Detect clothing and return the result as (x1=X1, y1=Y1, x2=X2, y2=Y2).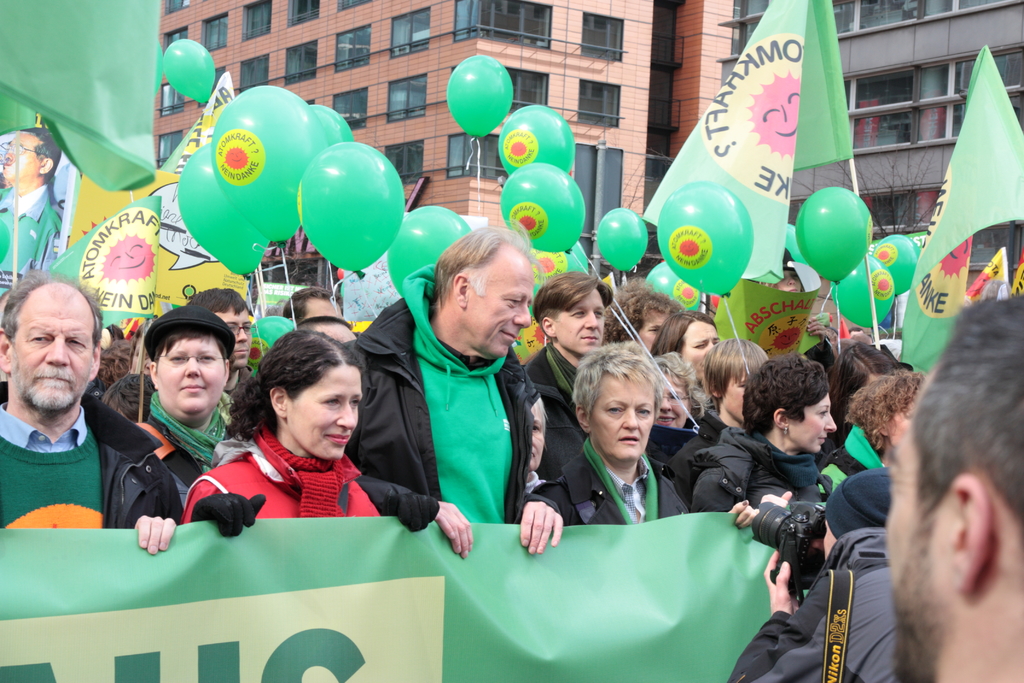
(x1=684, y1=419, x2=830, y2=511).
